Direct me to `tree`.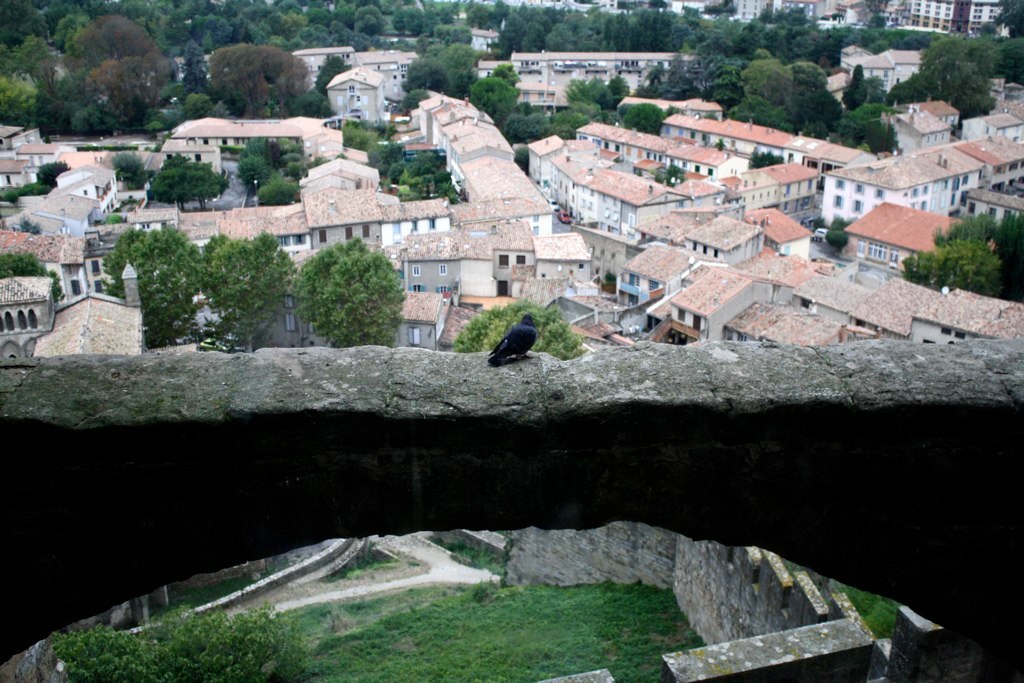
Direction: bbox=(273, 221, 413, 336).
